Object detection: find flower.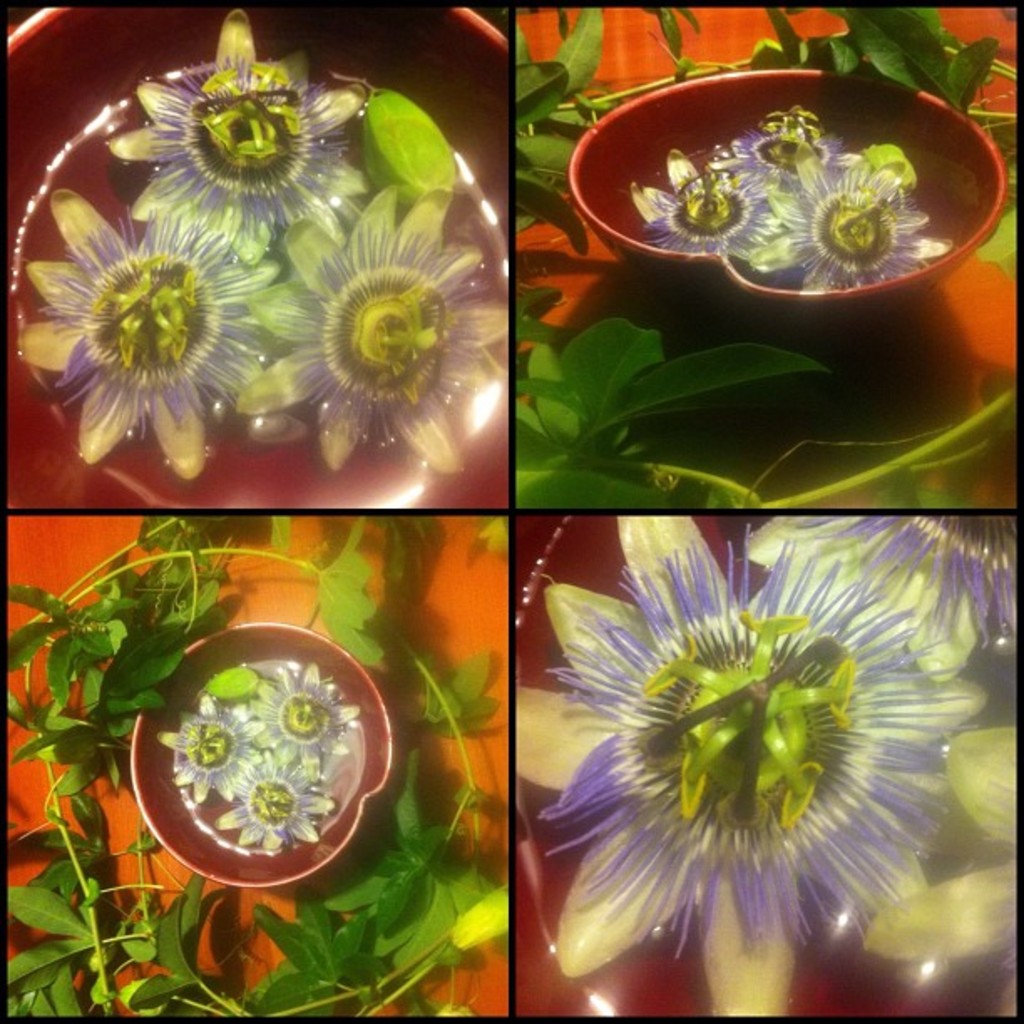
(228,750,340,852).
